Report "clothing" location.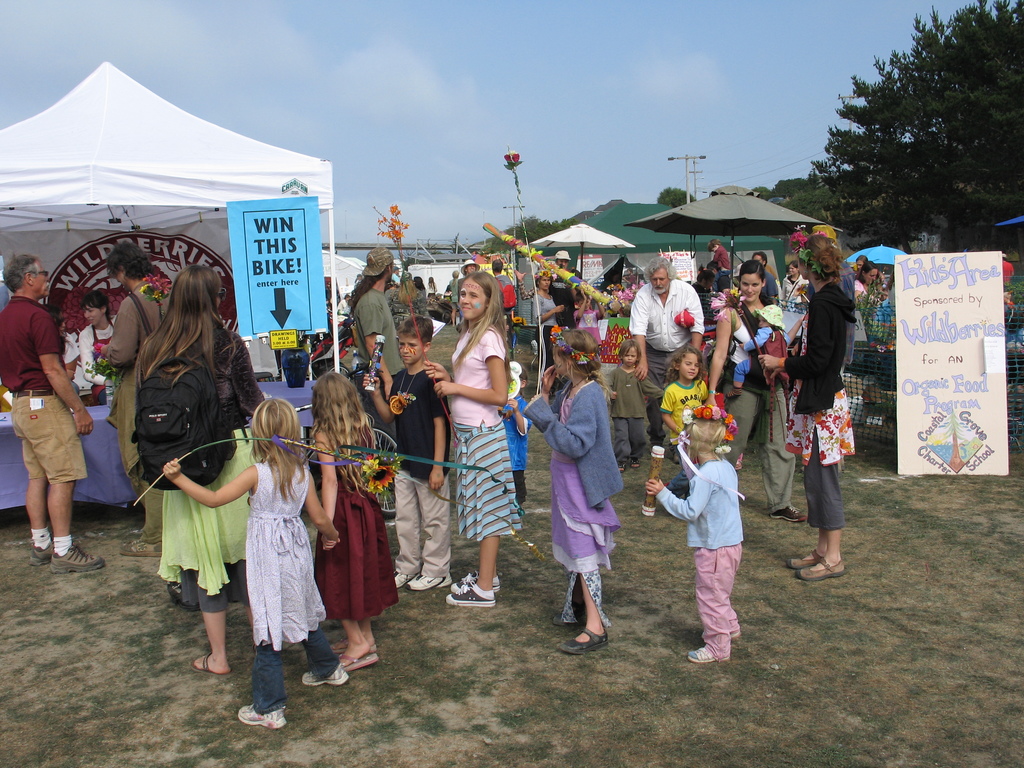
Report: [318, 428, 401, 622].
